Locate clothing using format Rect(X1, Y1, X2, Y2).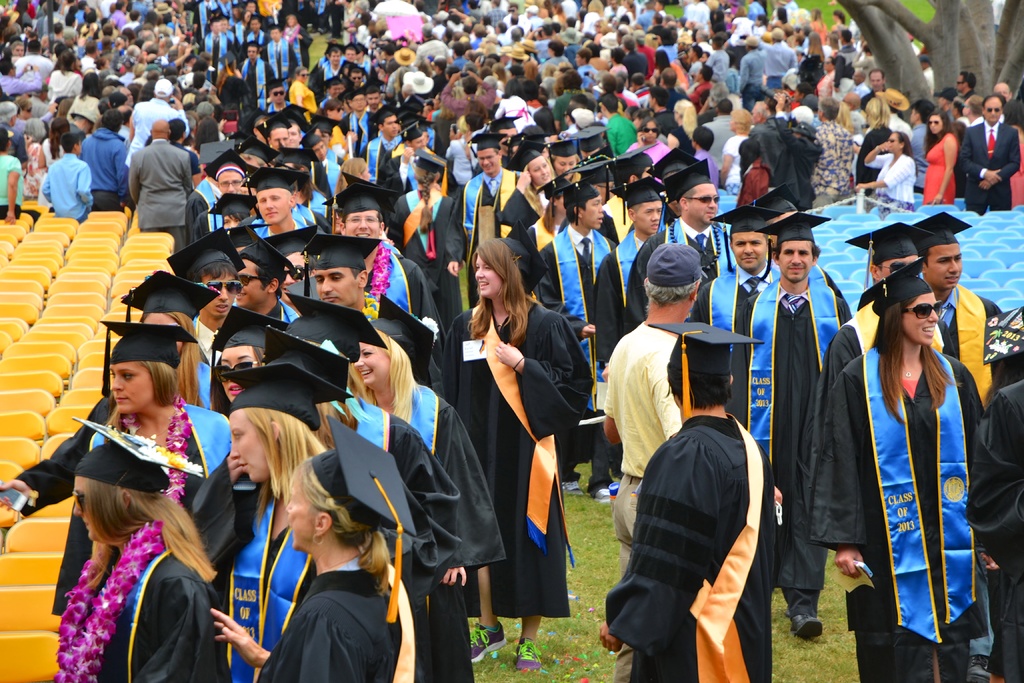
Rect(959, 372, 1023, 680).
